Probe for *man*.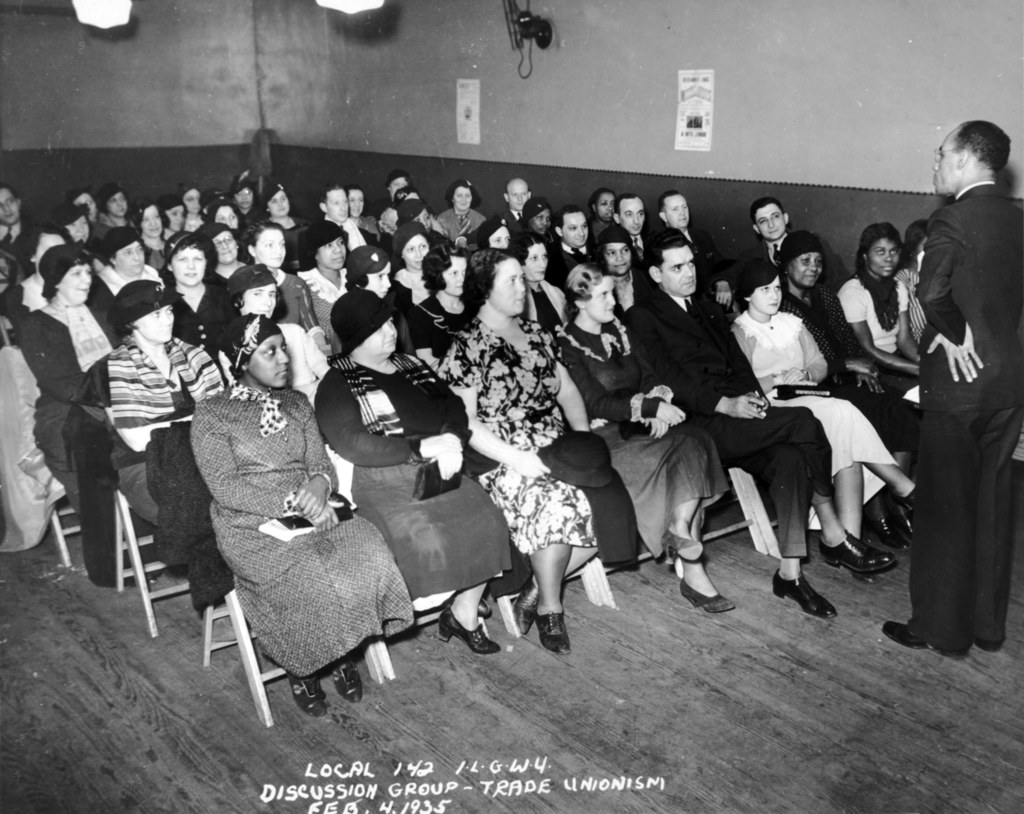
Probe result: (496, 177, 535, 243).
